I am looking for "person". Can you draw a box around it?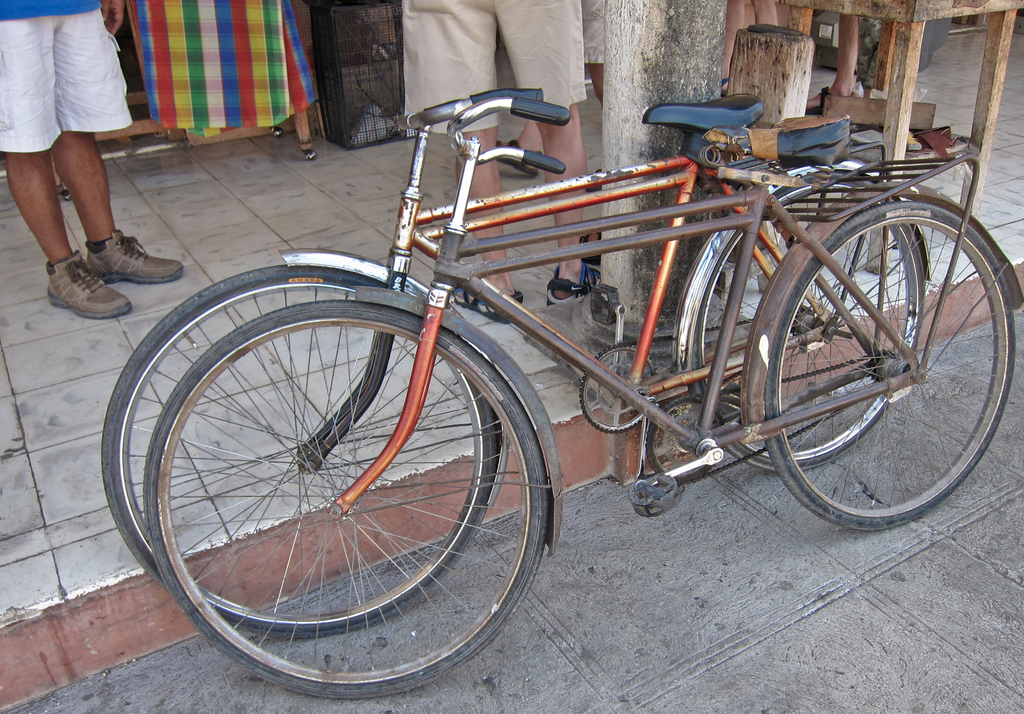
Sure, the bounding box is box(378, 0, 607, 324).
